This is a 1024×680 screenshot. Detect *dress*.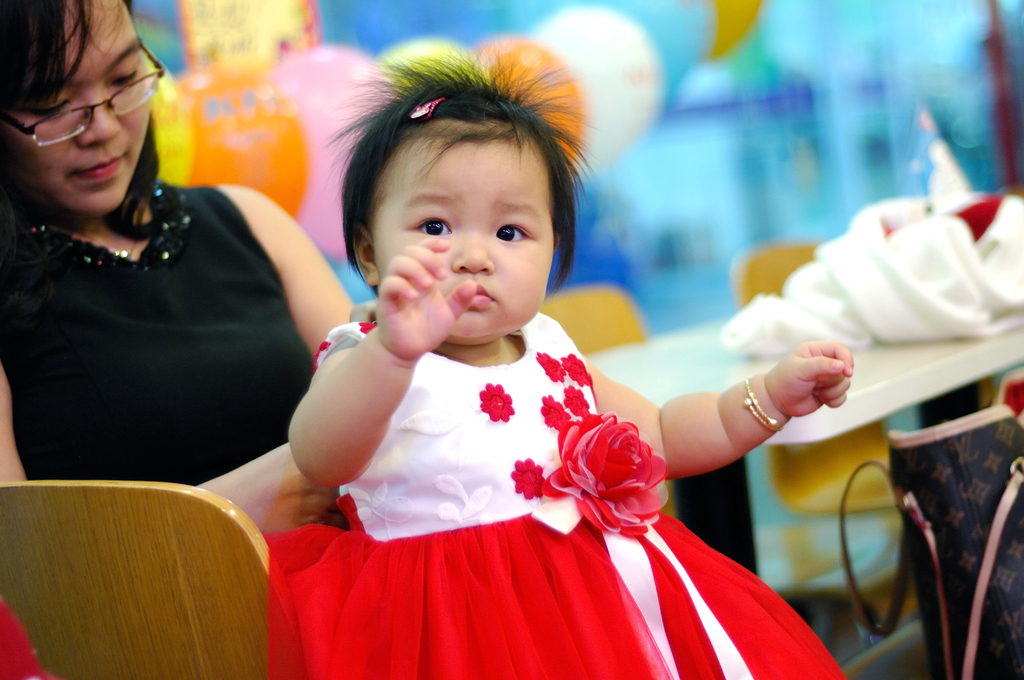
0, 180, 313, 485.
